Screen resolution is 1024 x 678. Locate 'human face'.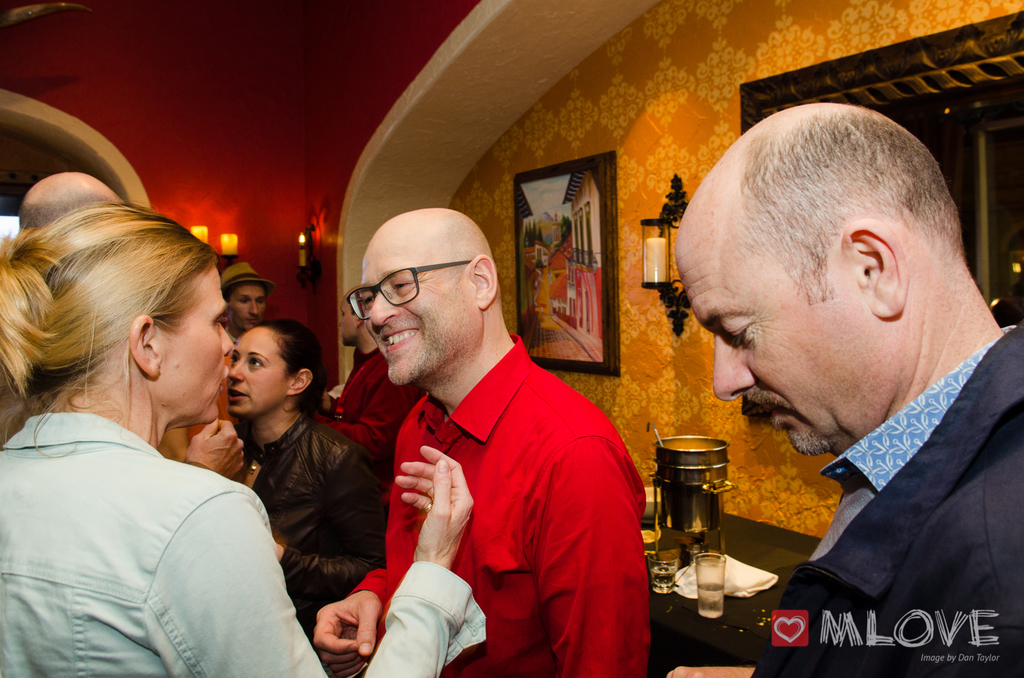
[left=227, top=285, right=264, bottom=331].
